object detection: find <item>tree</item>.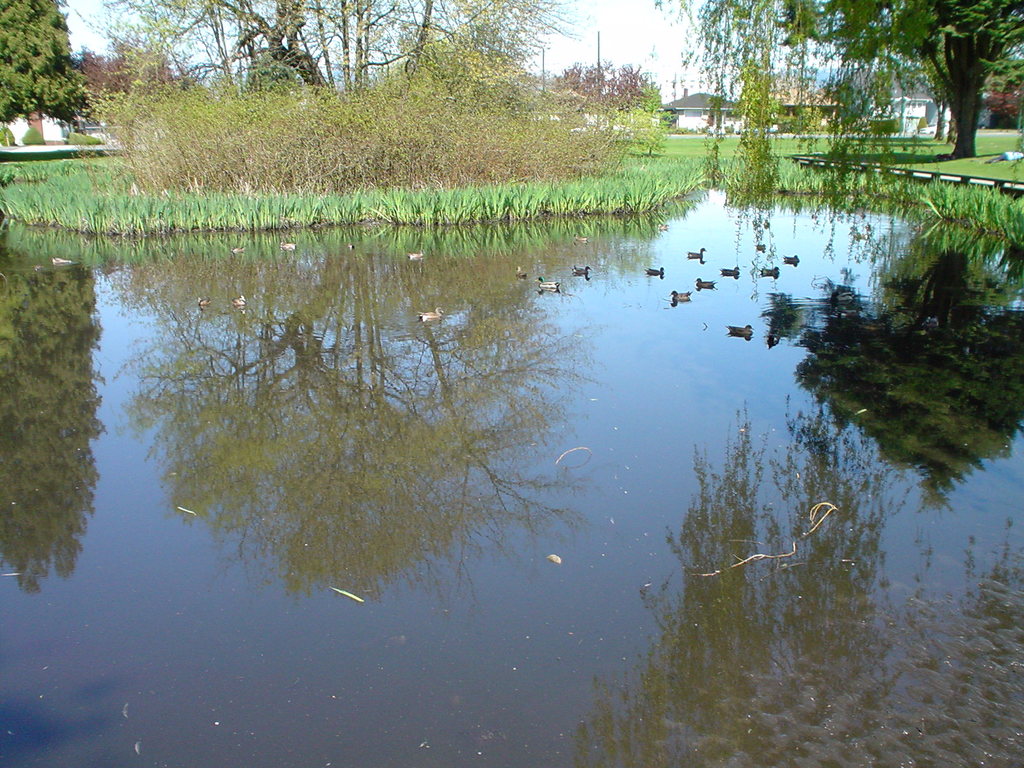
<bbox>76, 225, 595, 625</bbox>.
